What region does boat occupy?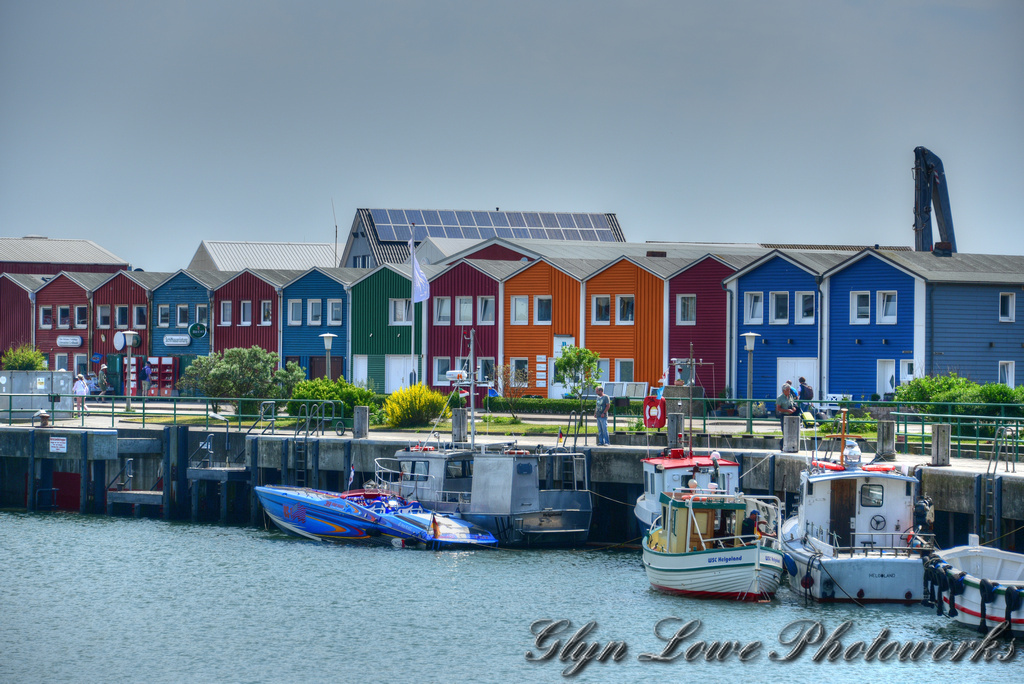
locate(776, 406, 940, 610).
